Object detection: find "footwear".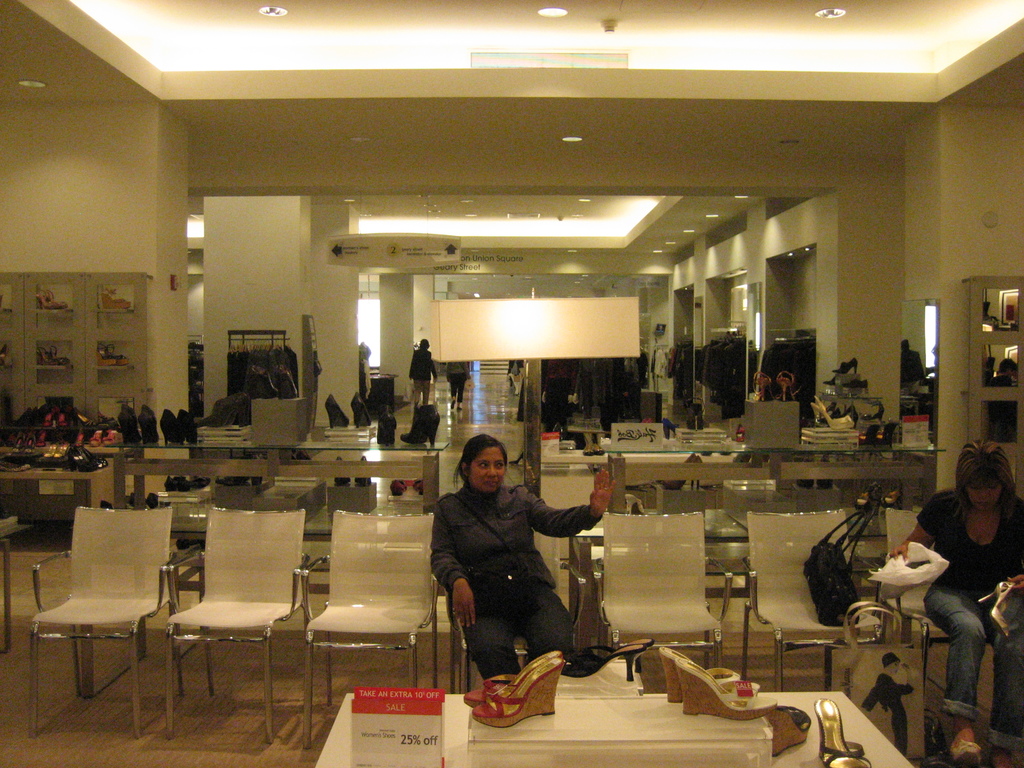
box(818, 694, 870, 767).
